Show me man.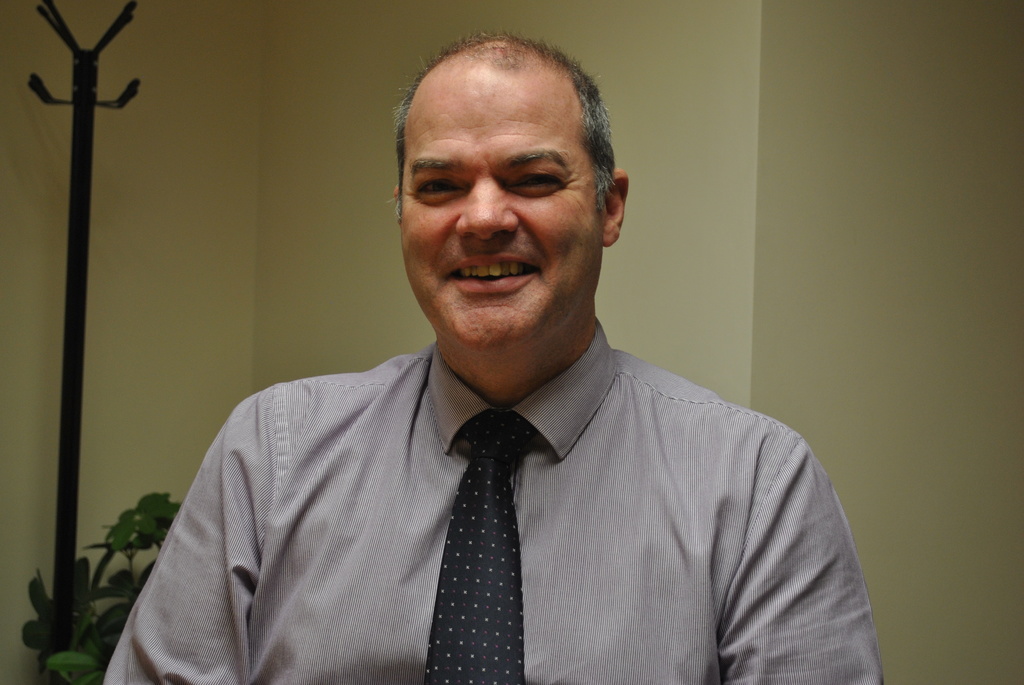
man is here: (104,29,886,684).
